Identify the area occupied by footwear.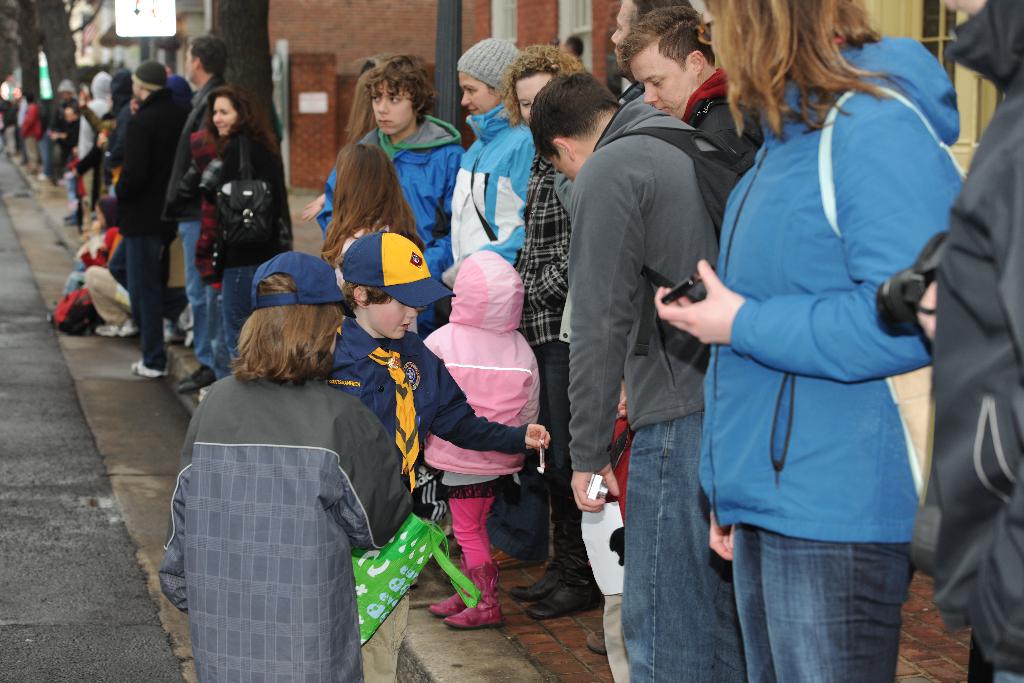
Area: rect(33, 170, 42, 179).
